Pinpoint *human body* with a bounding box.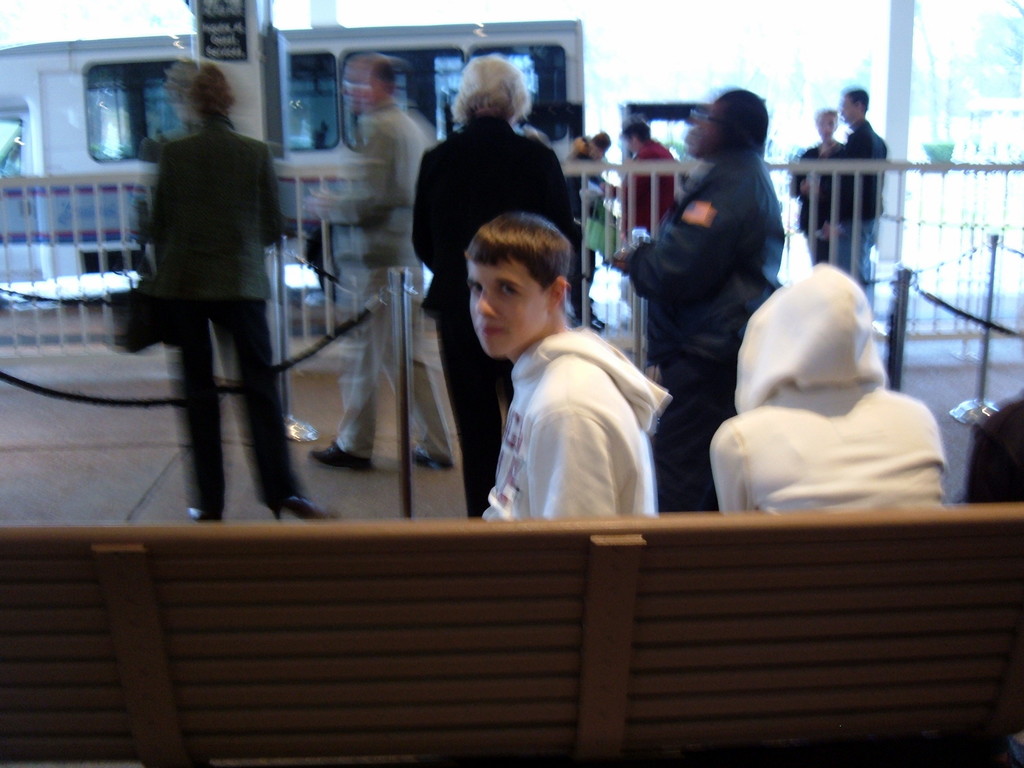
pyautogui.locateOnScreen(309, 65, 458, 470).
